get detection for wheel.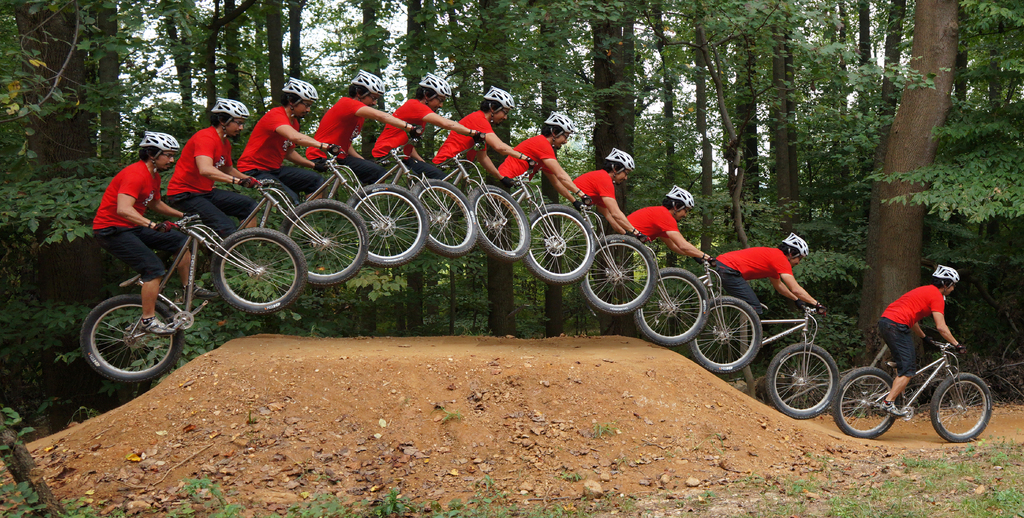
Detection: box(761, 343, 844, 421).
